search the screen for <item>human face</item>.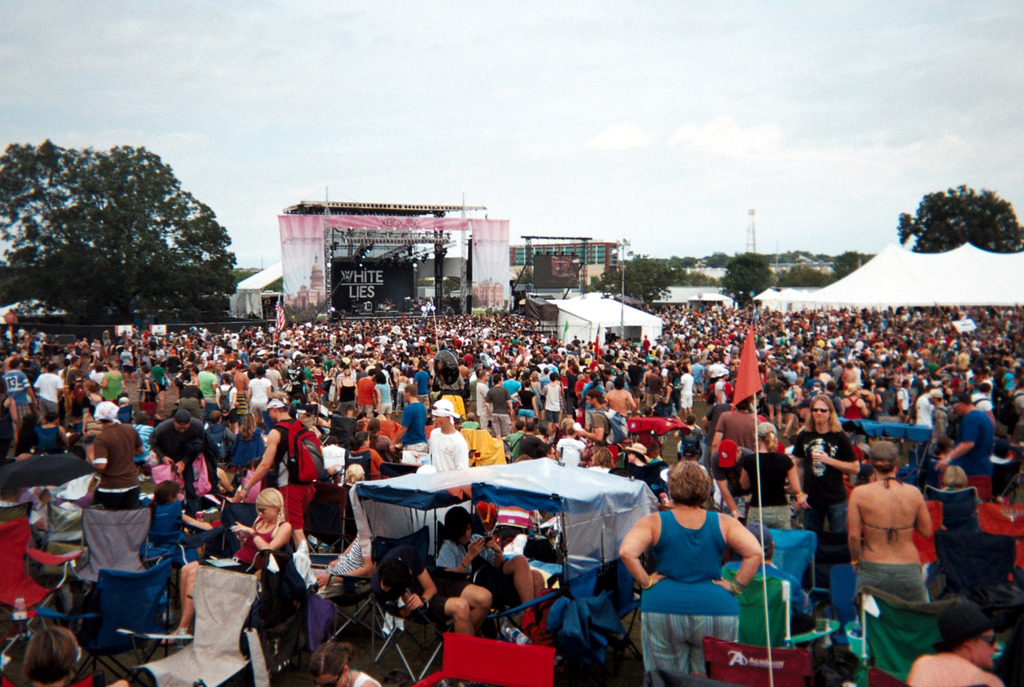
Found at select_region(259, 505, 278, 524).
